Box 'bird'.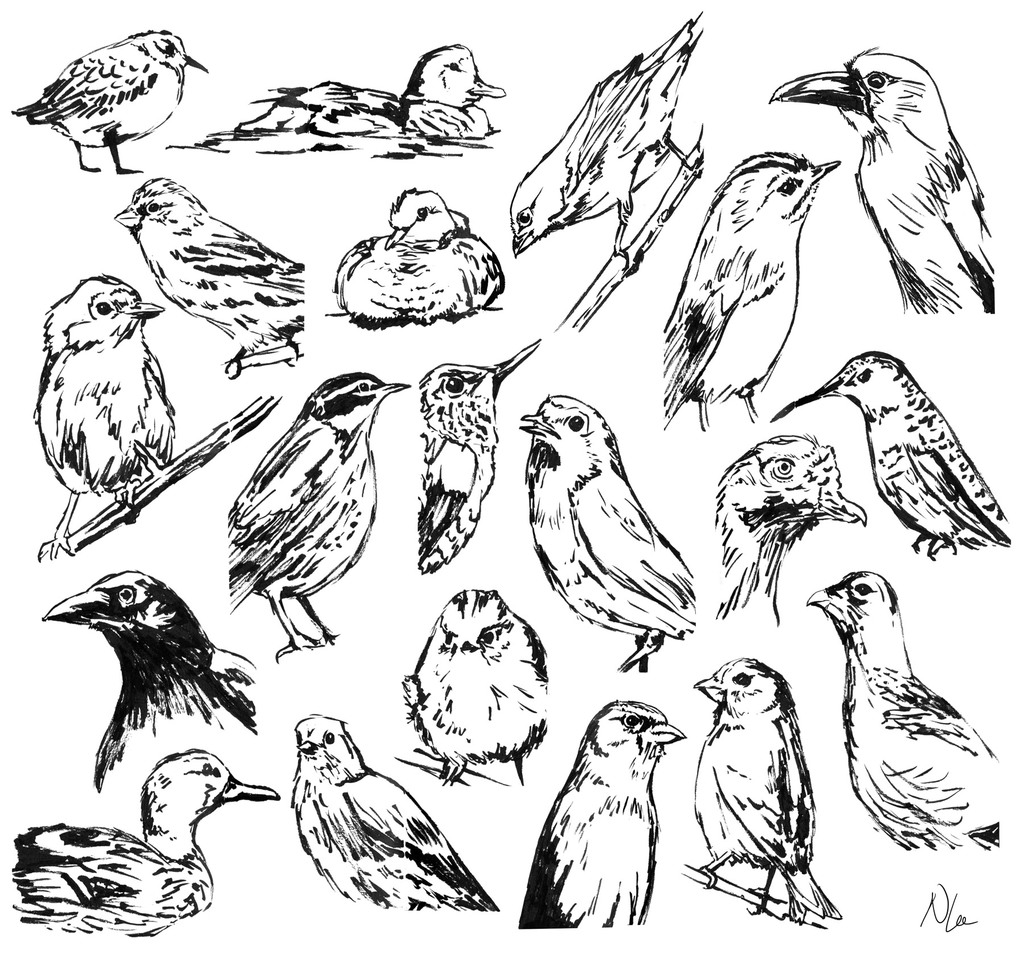
box(511, 391, 701, 673).
